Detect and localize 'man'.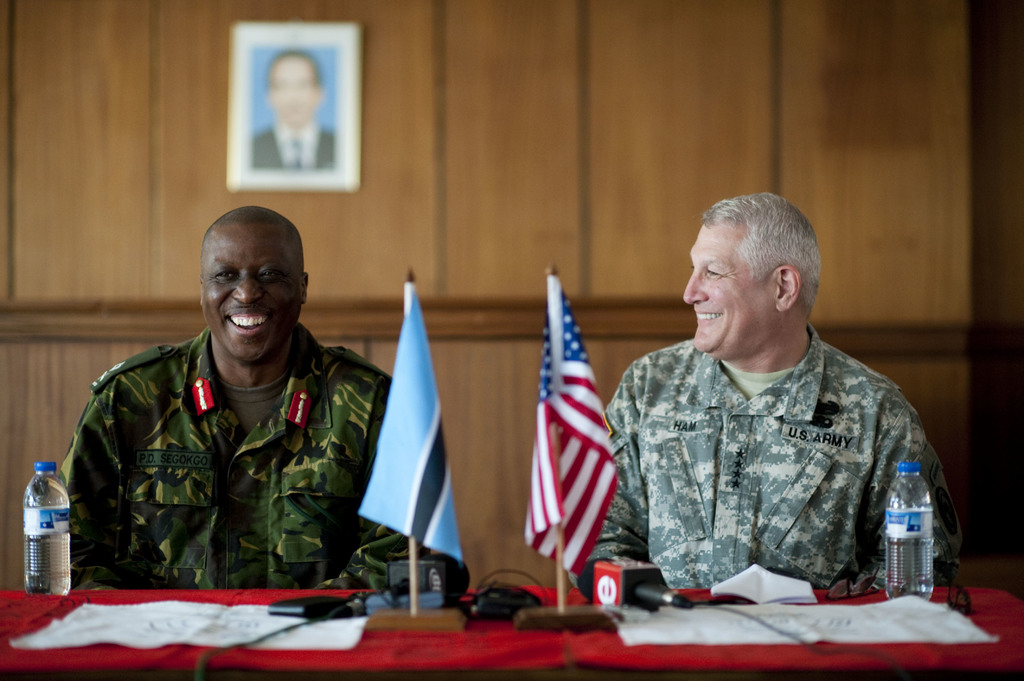
Localized at rect(598, 177, 952, 629).
